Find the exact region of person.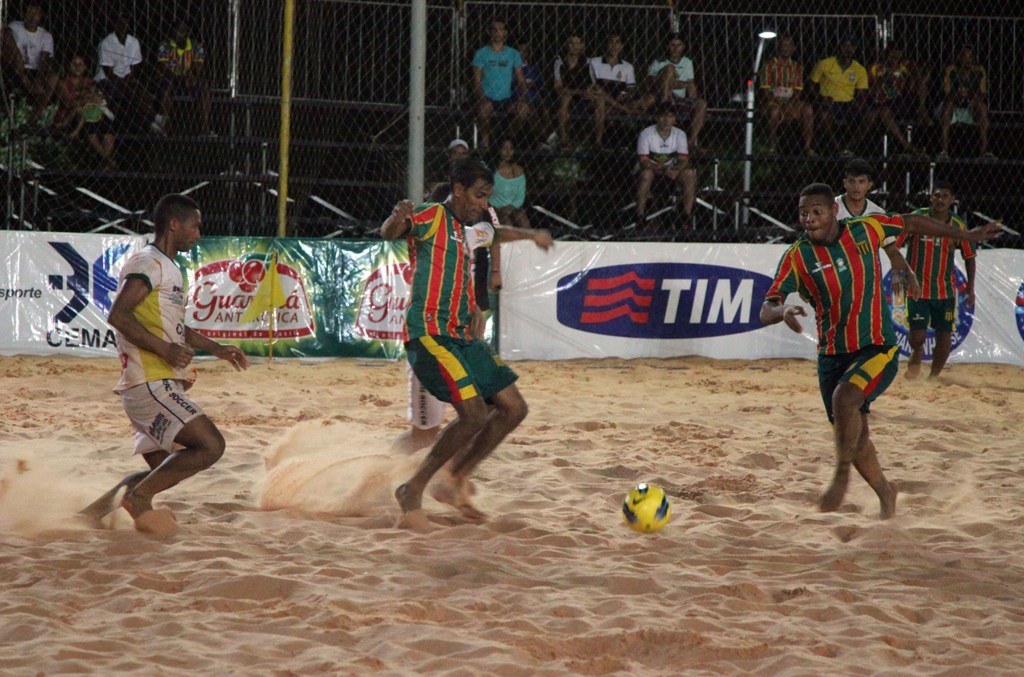
Exact region: box(837, 159, 928, 334).
